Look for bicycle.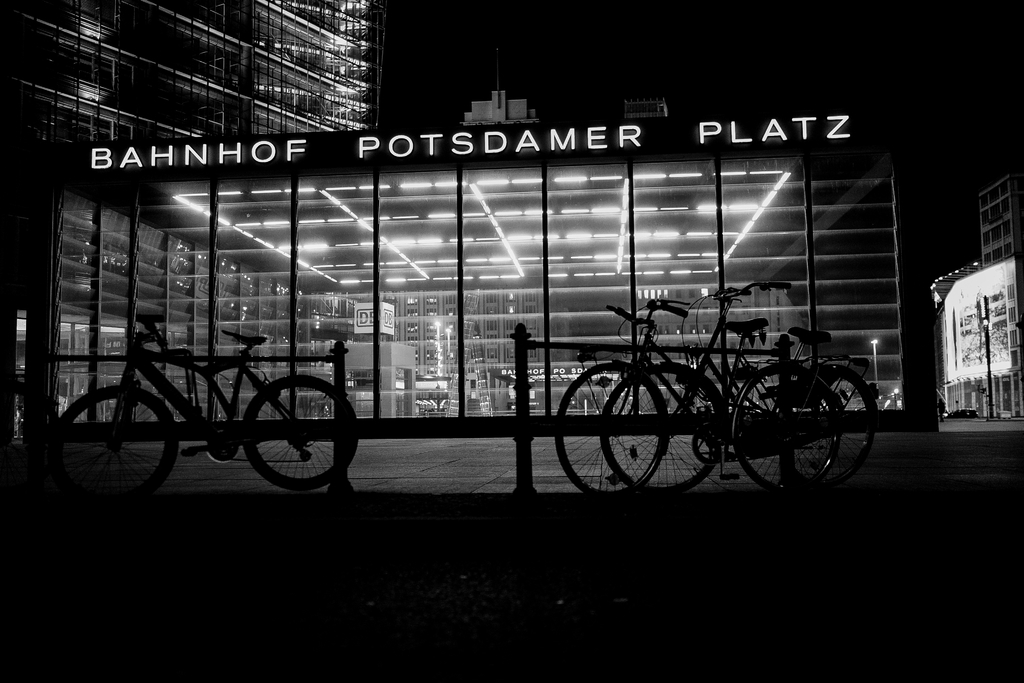
Found: {"x1": 598, "y1": 283, "x2": 874, "y2": 498}.
